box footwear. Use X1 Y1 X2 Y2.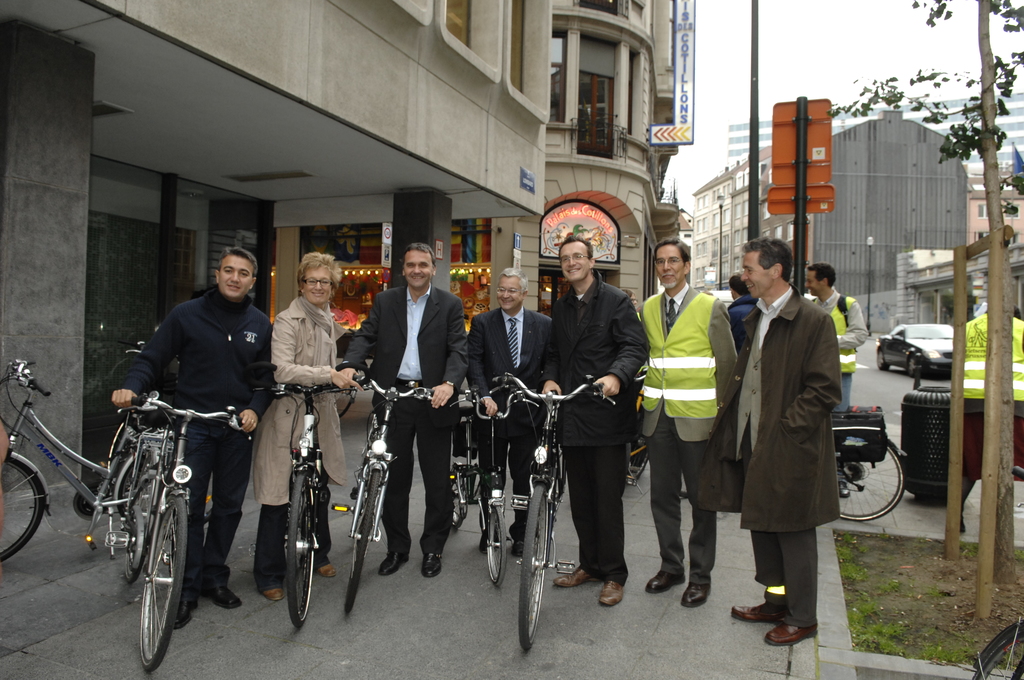
557 560 593 587.
